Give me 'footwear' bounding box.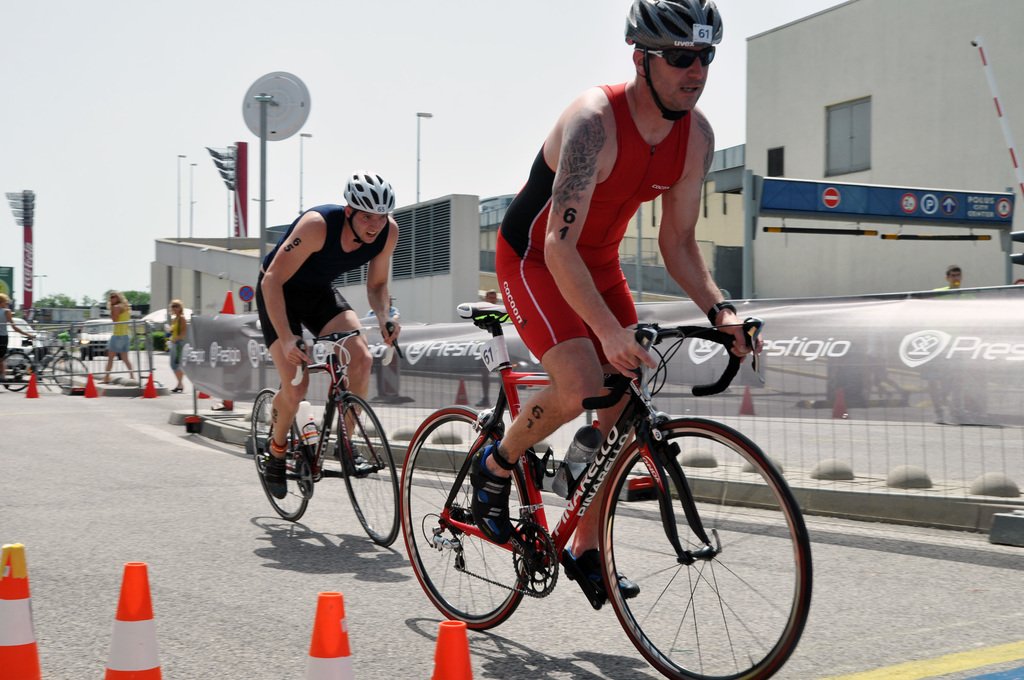
detection(263, 433, 289, 500).
